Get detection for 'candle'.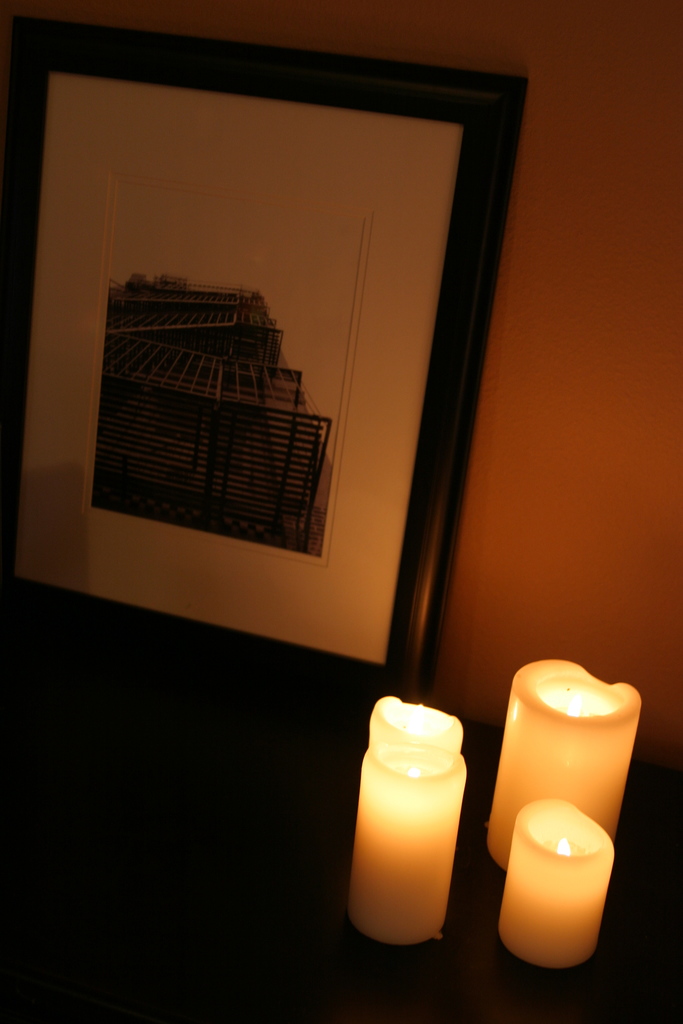
Detection: locate(349, 689, 463, 939).
